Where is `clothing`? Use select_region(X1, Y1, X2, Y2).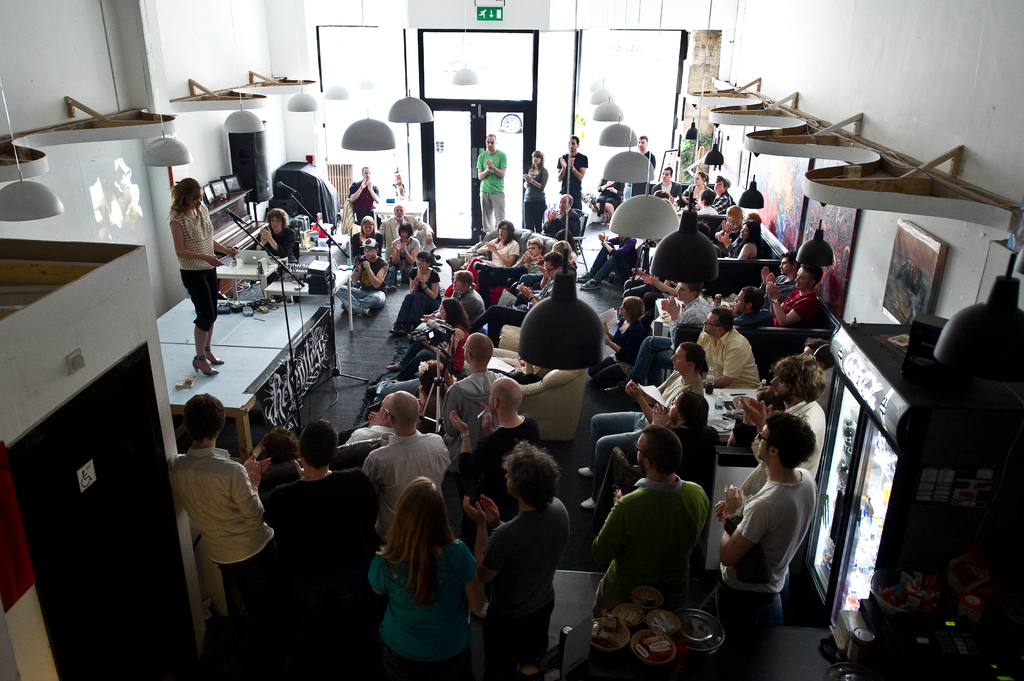
select_region(358, 519, 486, 668).
